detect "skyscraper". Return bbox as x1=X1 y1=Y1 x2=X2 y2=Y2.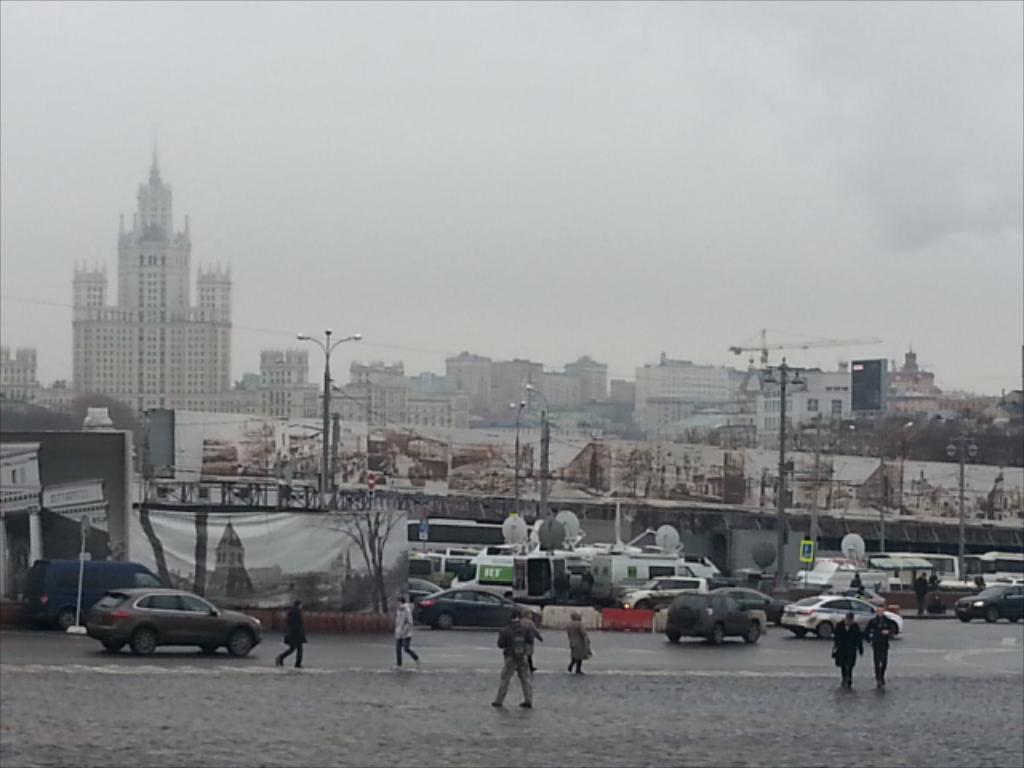
x1=744 y1=387 x2=787 y2=450.
